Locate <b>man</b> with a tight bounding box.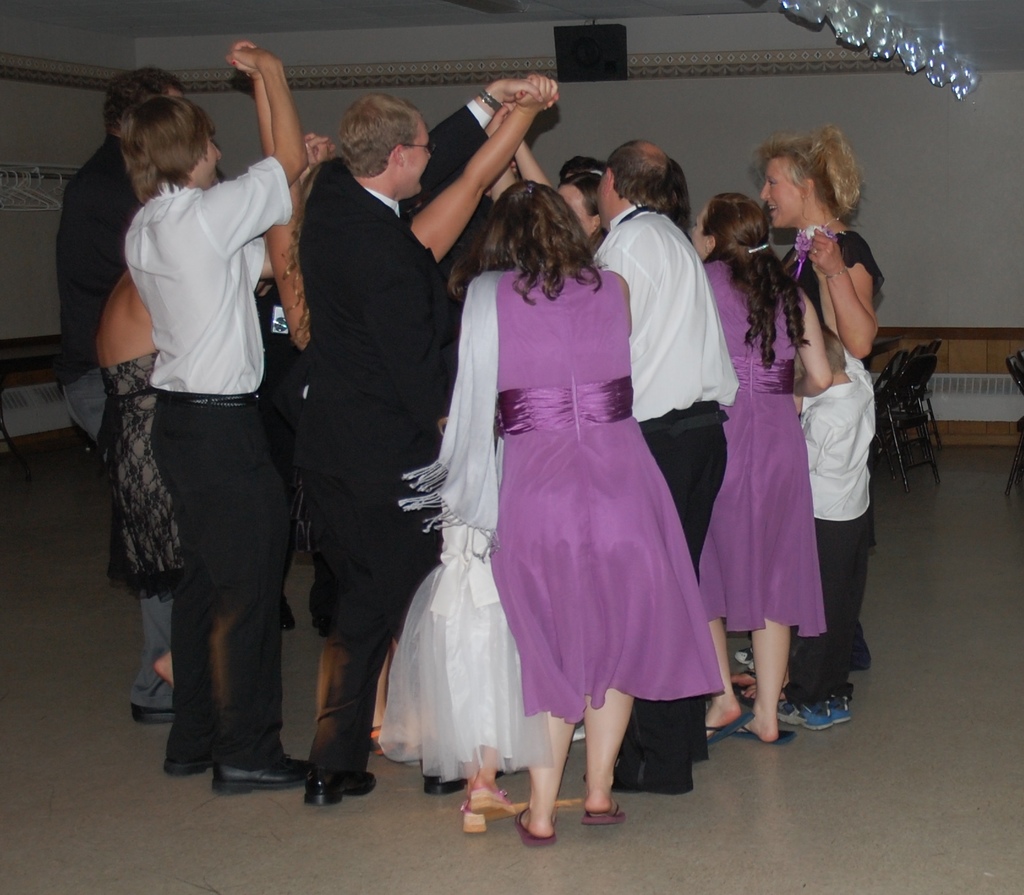
(left=127, top=39, right=310, bottom=791).
